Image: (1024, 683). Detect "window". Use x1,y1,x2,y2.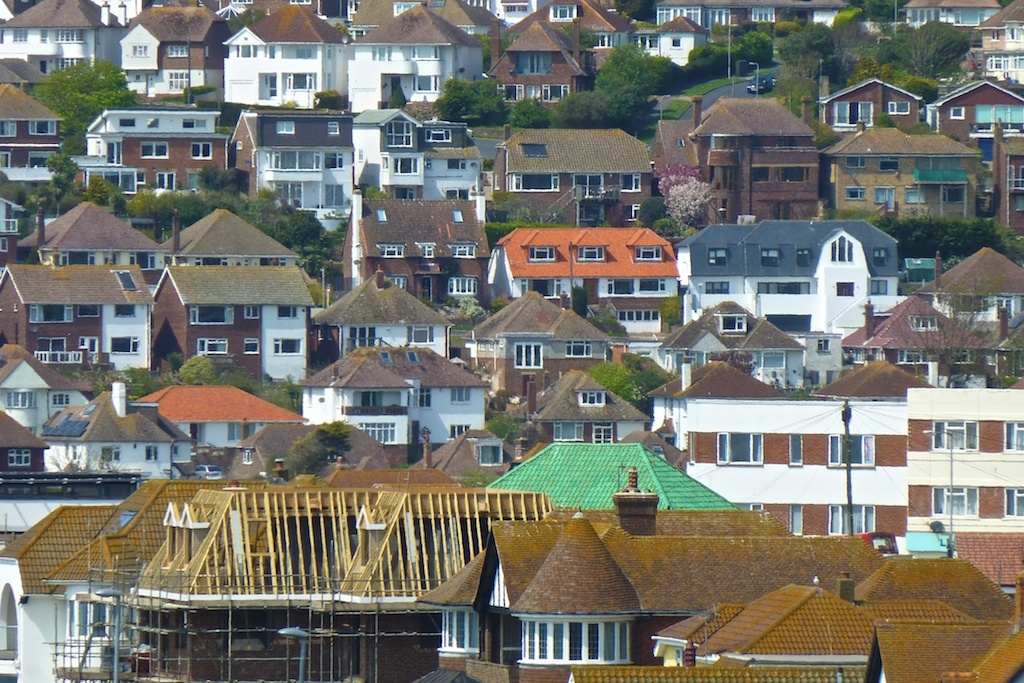
418,117,455,147.
